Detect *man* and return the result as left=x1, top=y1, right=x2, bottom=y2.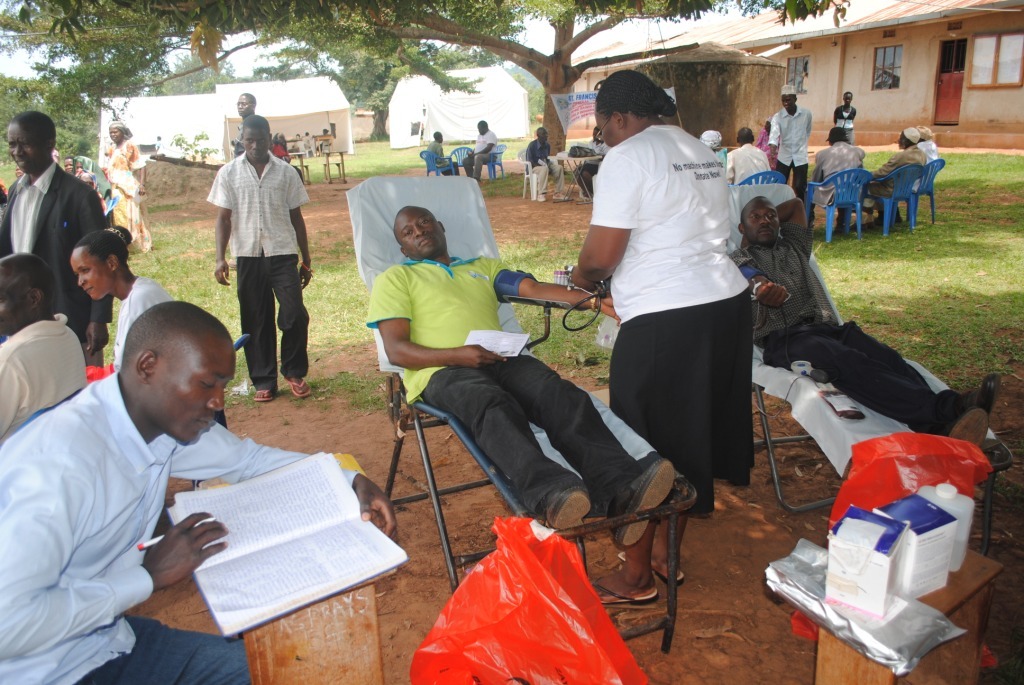
left=525, top=126, right=569, bottom=202.
